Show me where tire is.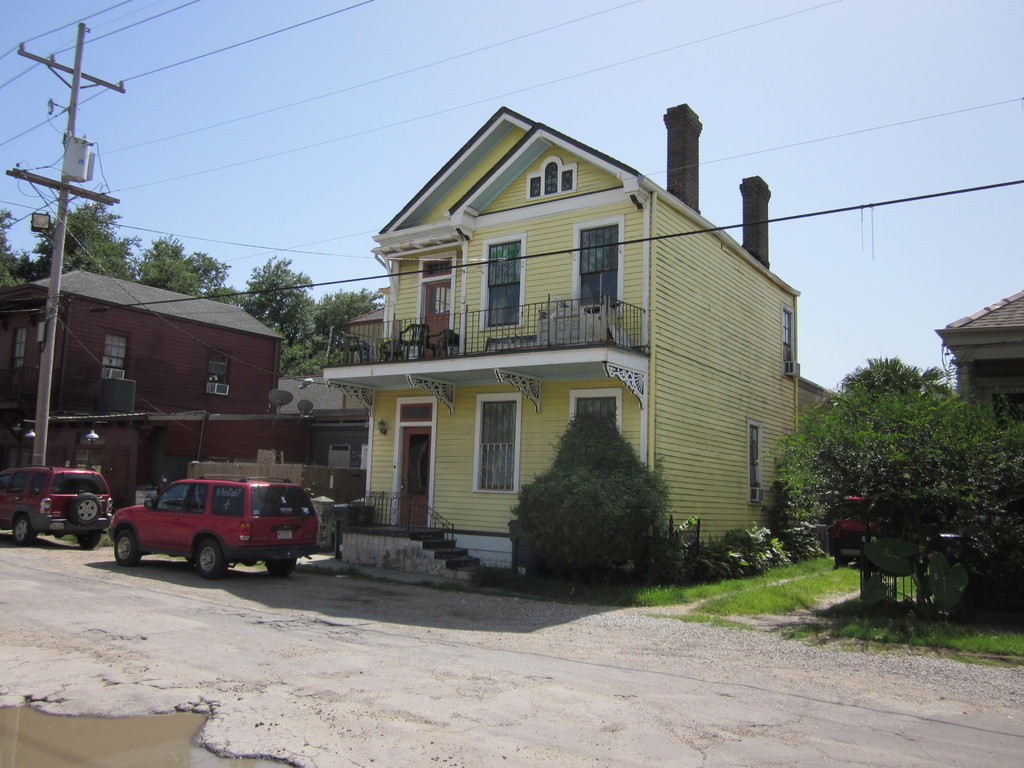
tire is at {"x1": 259, "y1": 560, "x2": 296, "y2": 577}.
